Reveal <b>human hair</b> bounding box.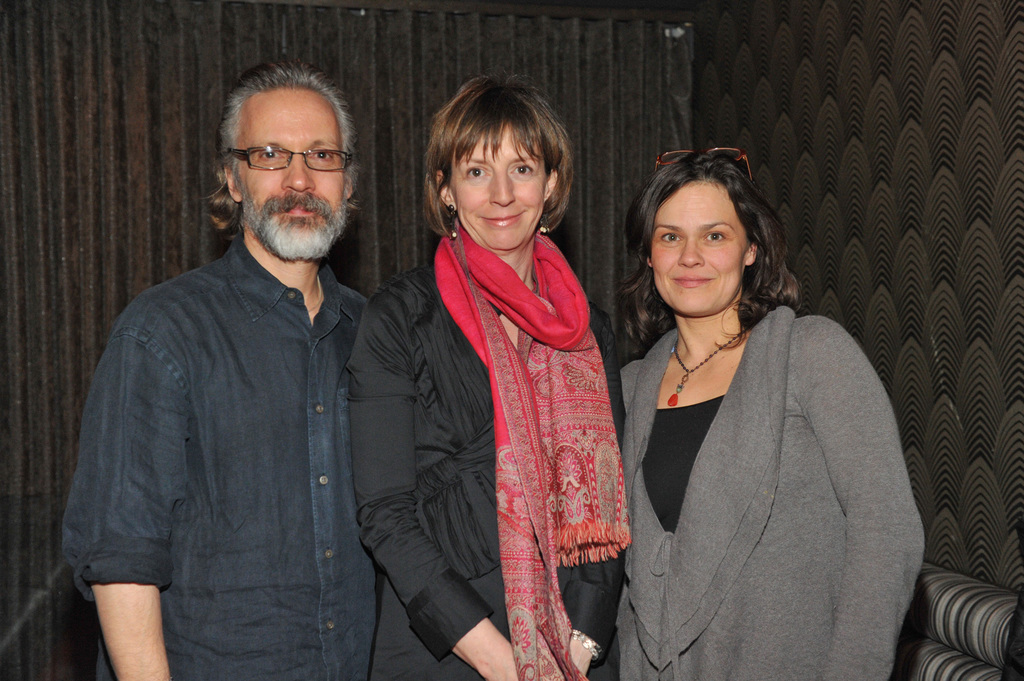
Revealed: BBox(419, 73, 578, 229).
